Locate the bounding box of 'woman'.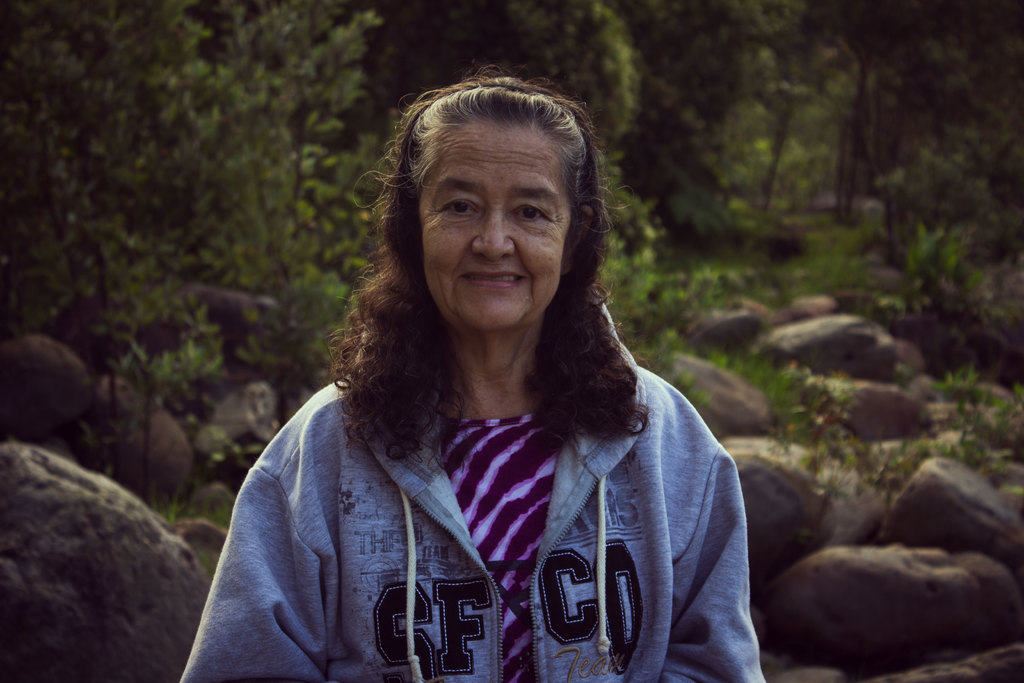
Bounding box: locate(204, 78, 785, 675).
